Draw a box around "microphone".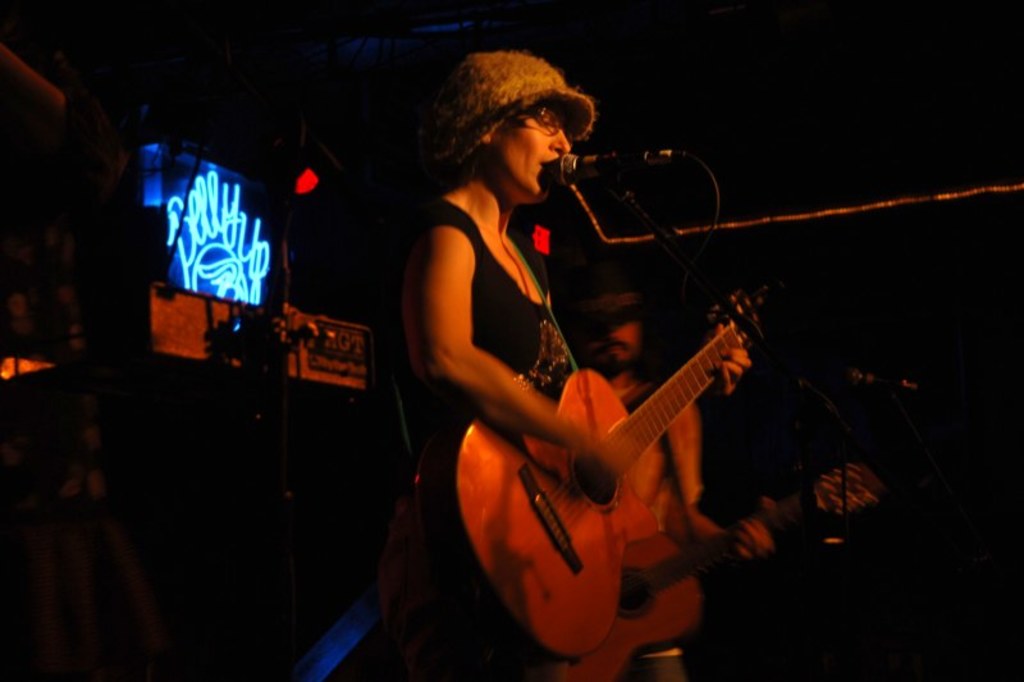
x1=553 y1=145 x2=681 y2=186.
